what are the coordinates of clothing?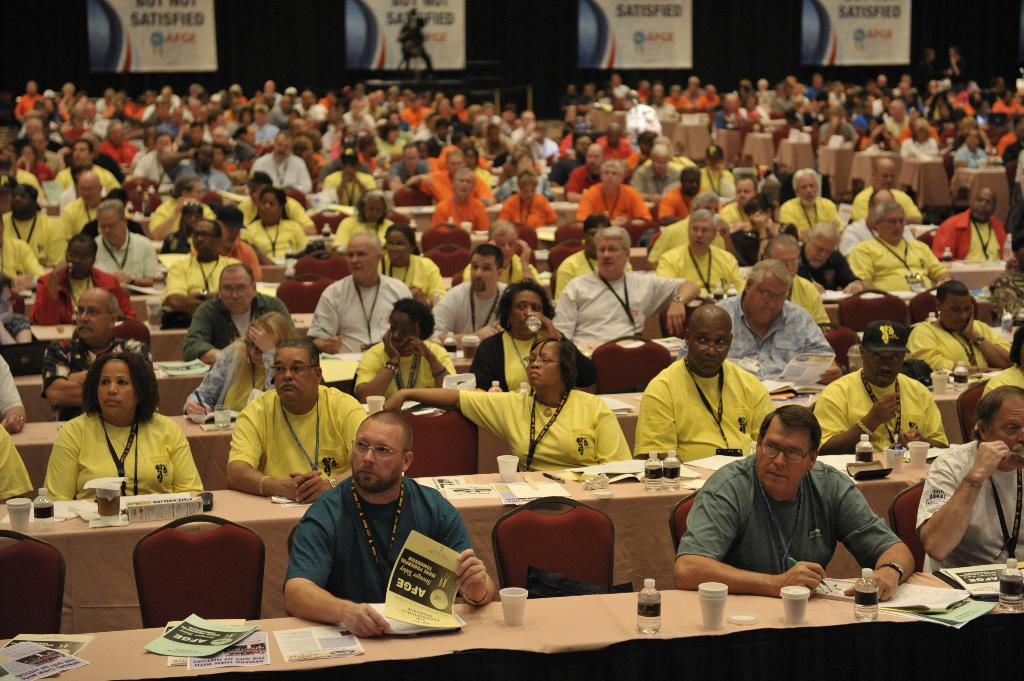
493,178,554,195.
